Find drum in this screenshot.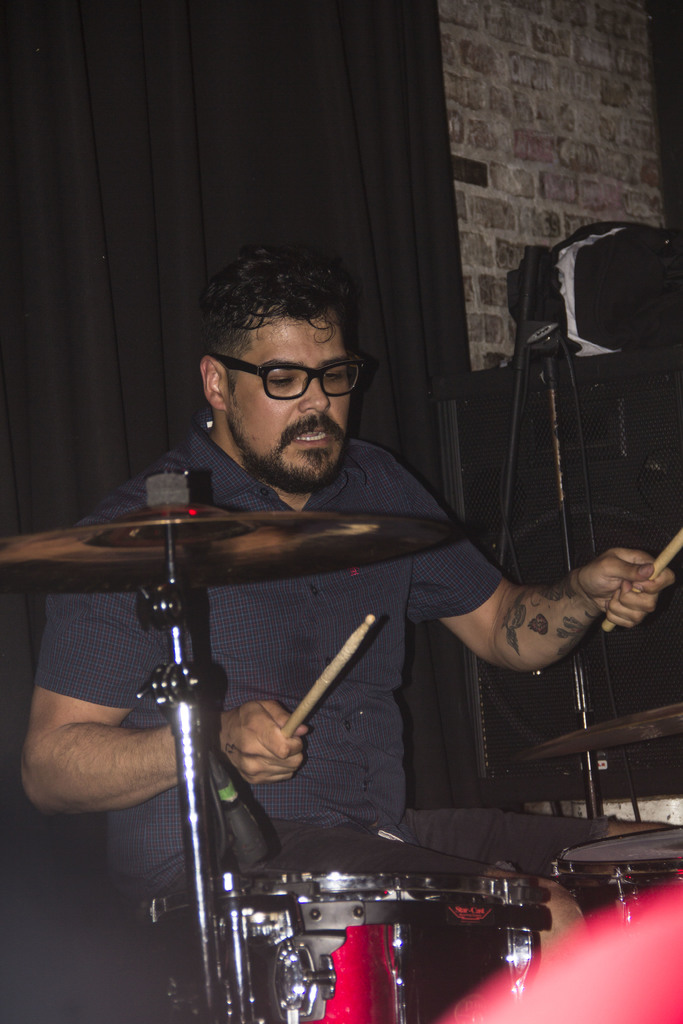
The bounding box for drum is crop(232, 865, 547, 1023).
